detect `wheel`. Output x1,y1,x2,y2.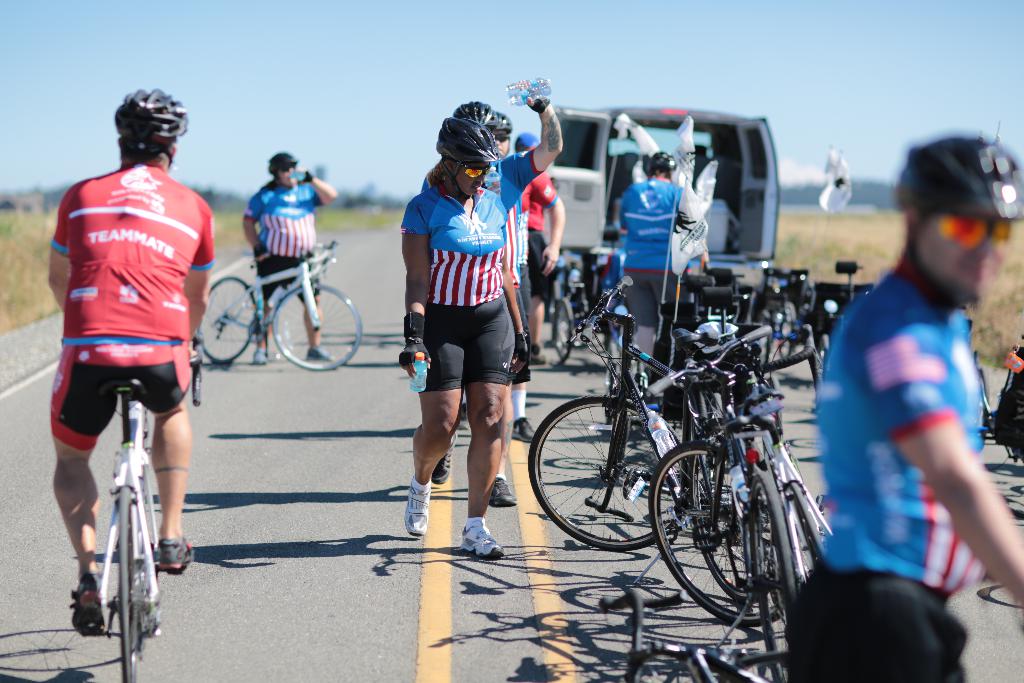
116,484,136,682.
